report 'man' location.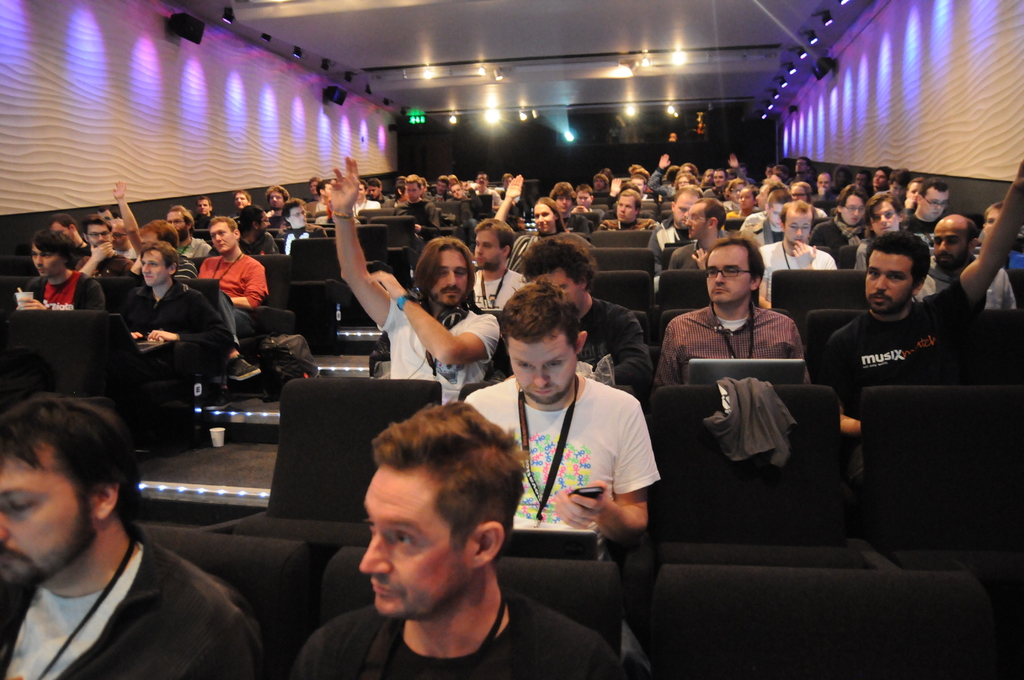
Report: x1=499 y1=172 x2=530 y2=217.
